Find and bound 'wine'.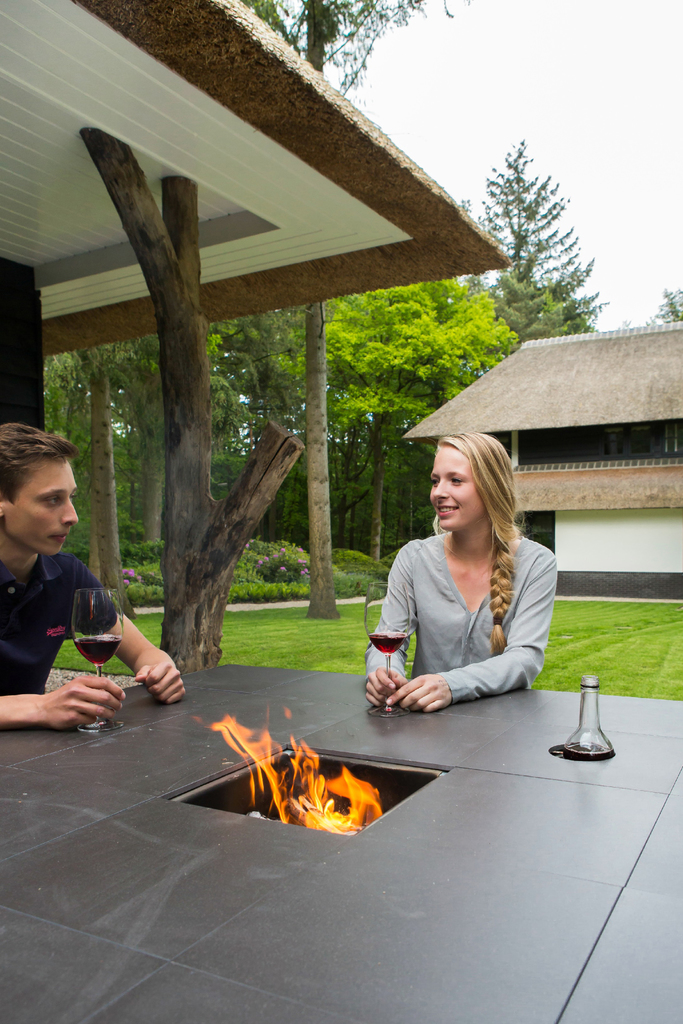
Bound: (x1=366, y1=631, x2=406, y2=653).
